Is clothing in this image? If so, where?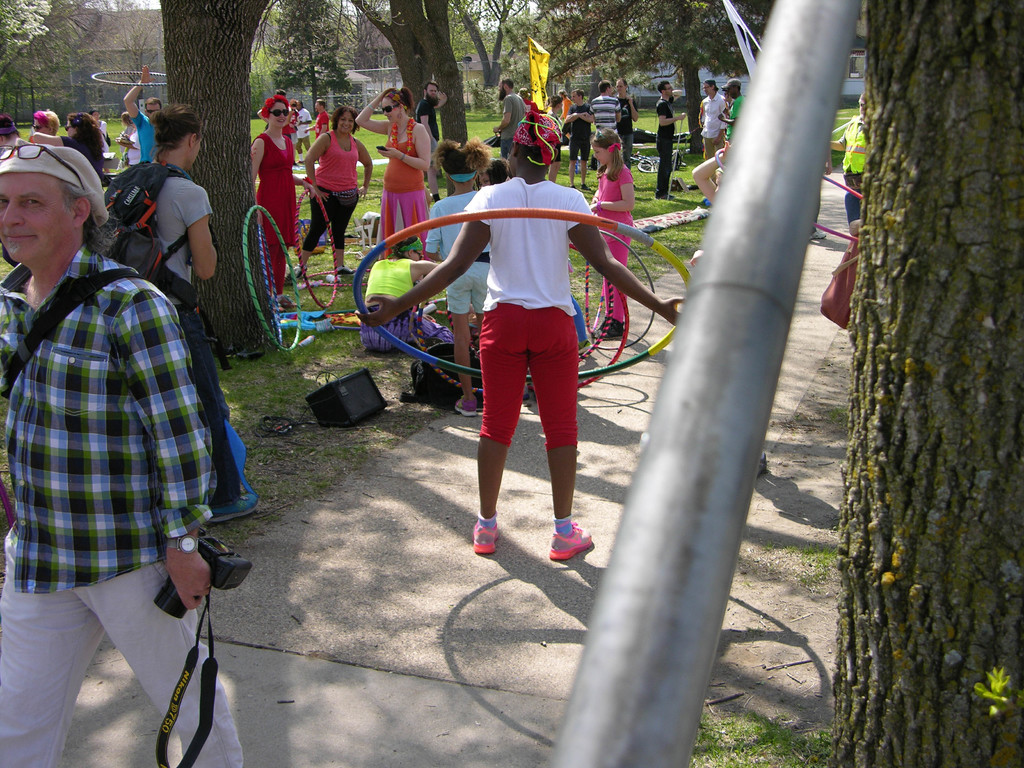
Yes, at {"left": 22, "top": 184, "right": 253, "bottom": 666}.
